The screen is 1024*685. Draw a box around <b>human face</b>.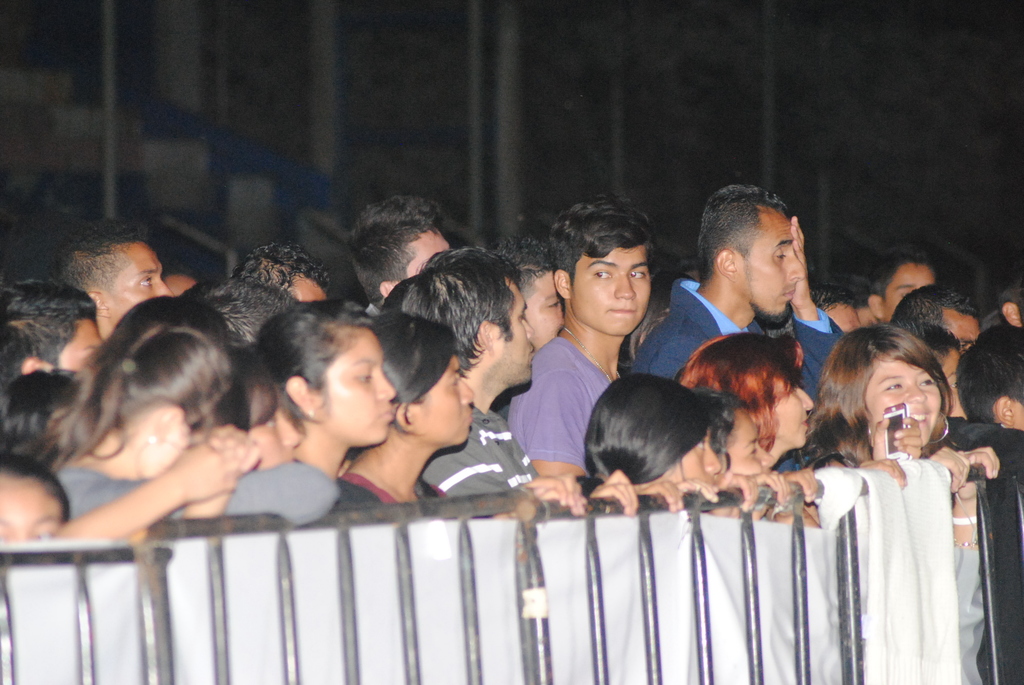
0,478,52,541.
